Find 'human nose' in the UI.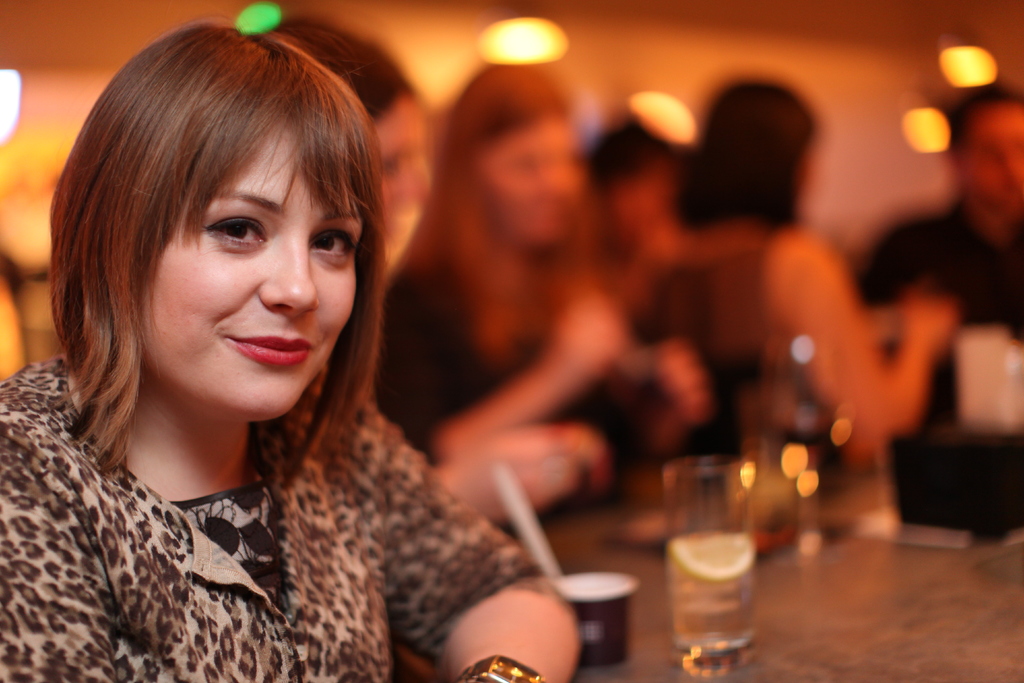
UI element at pyautogui.locateOnScreen(255, 233, 319, 314).
